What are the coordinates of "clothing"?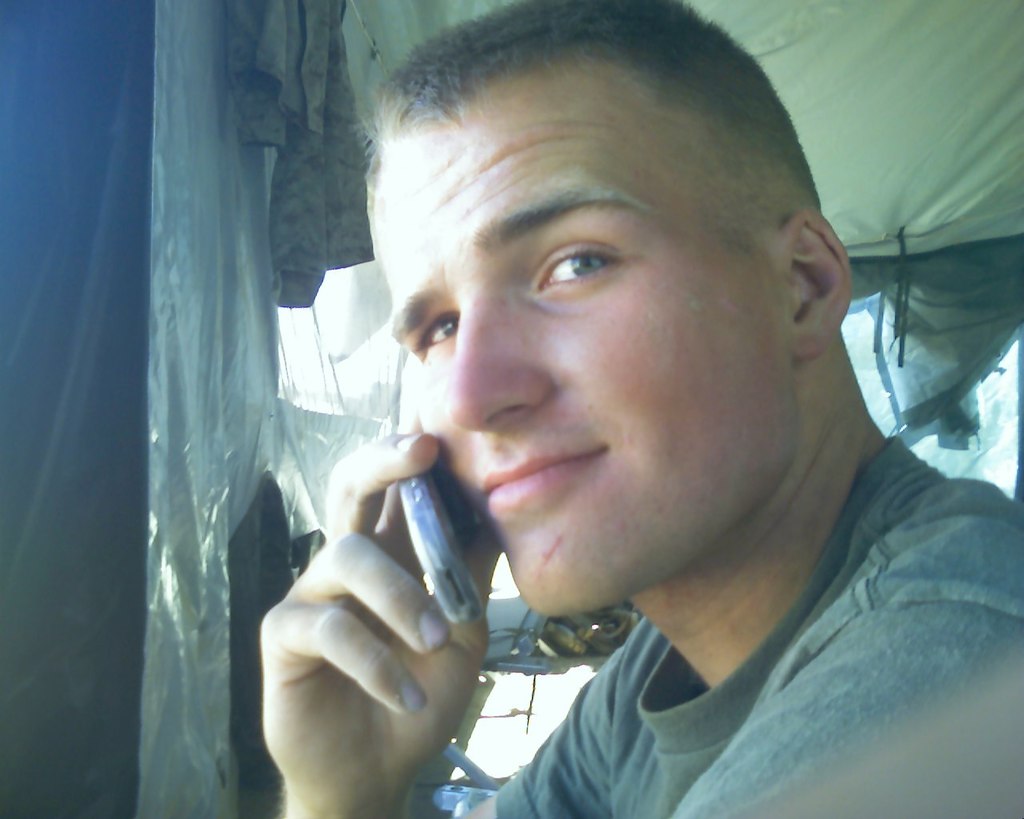
(left=438, top=481, right=1008, bottom=808).
